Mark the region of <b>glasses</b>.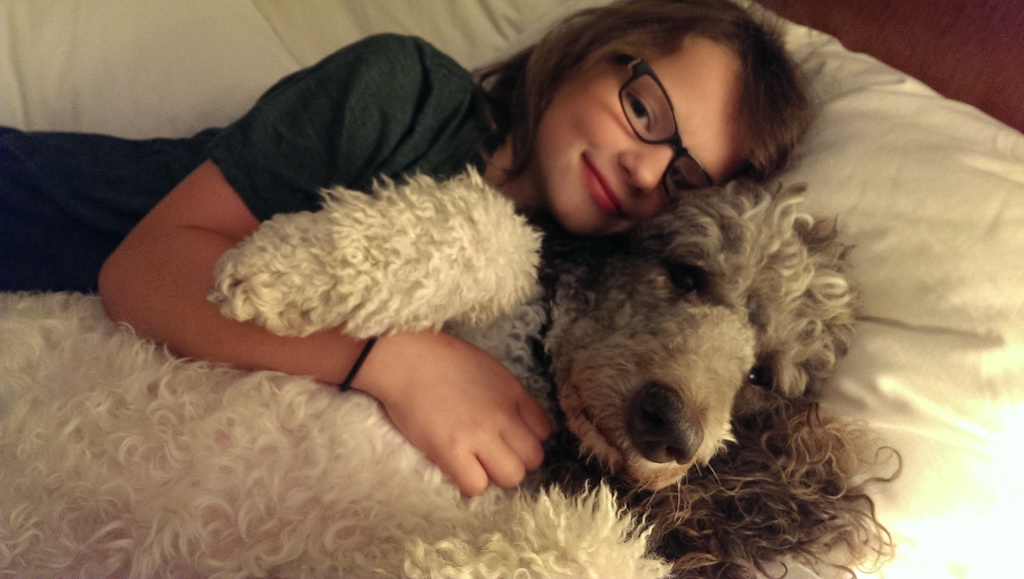
Region: rect(607, 54, 710, 210).
